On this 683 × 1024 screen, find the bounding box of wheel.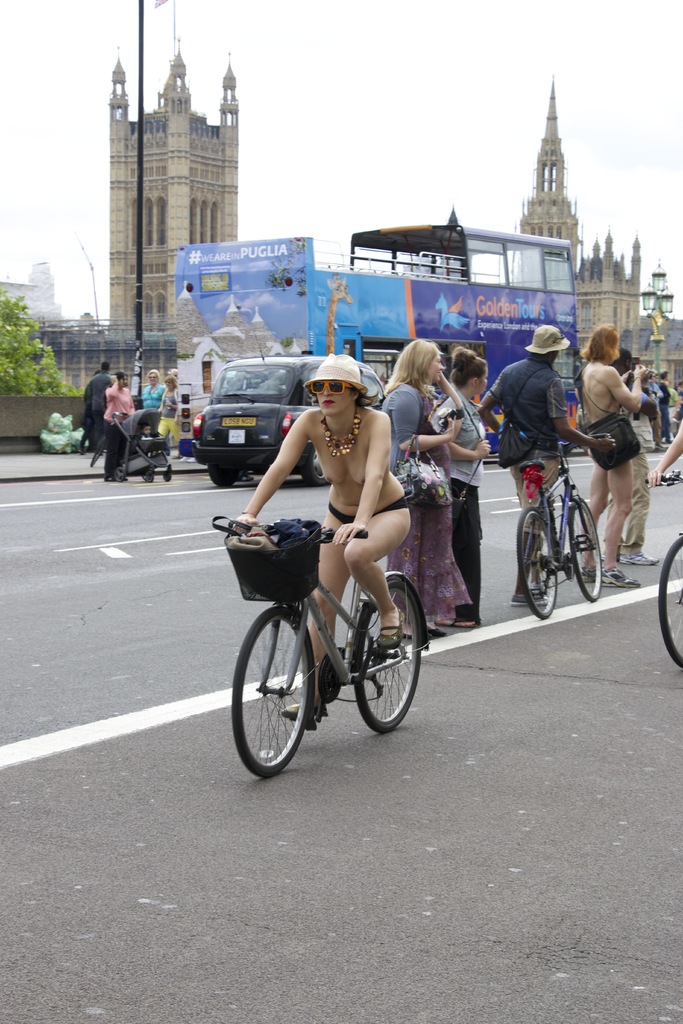
Bounding box: <region>206, 460, 238, 486</region>.
